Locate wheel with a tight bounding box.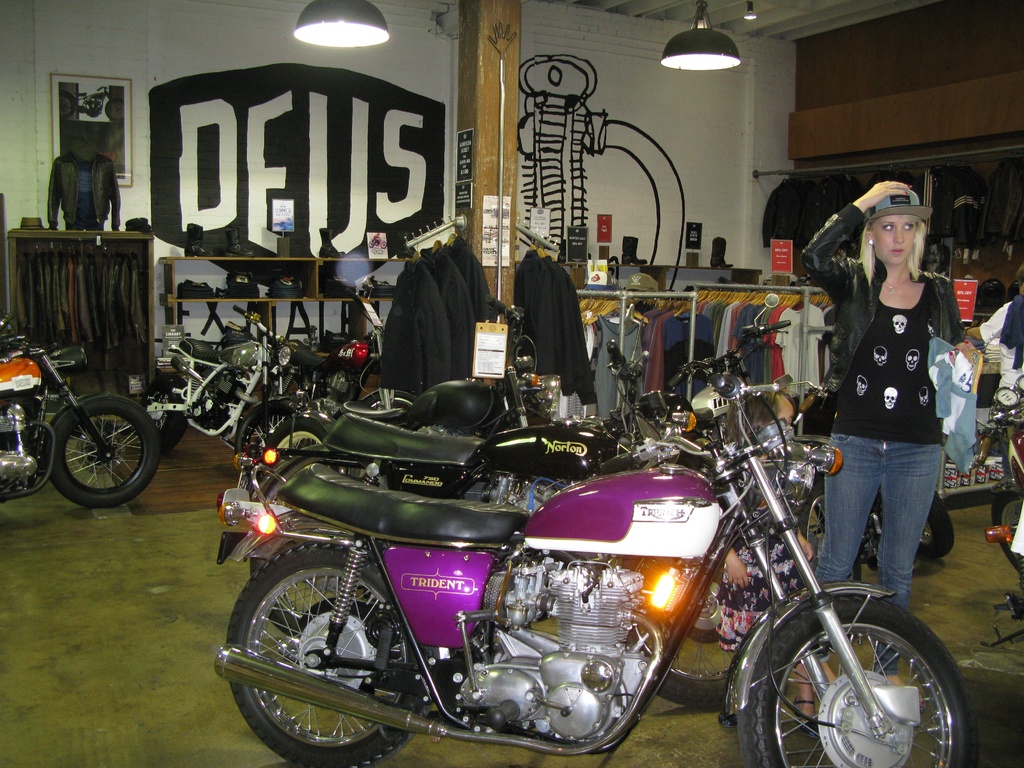
[746, 593, 980, 767].
